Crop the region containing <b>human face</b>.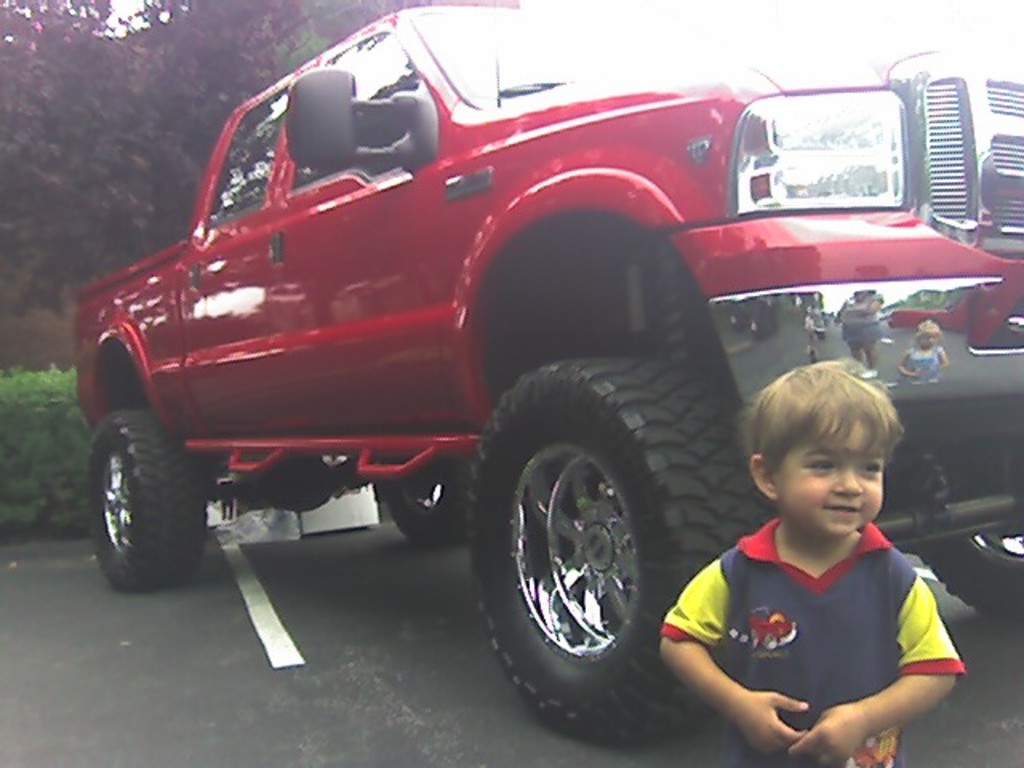
Crop region: Rect(779, 424, 886, 536).
